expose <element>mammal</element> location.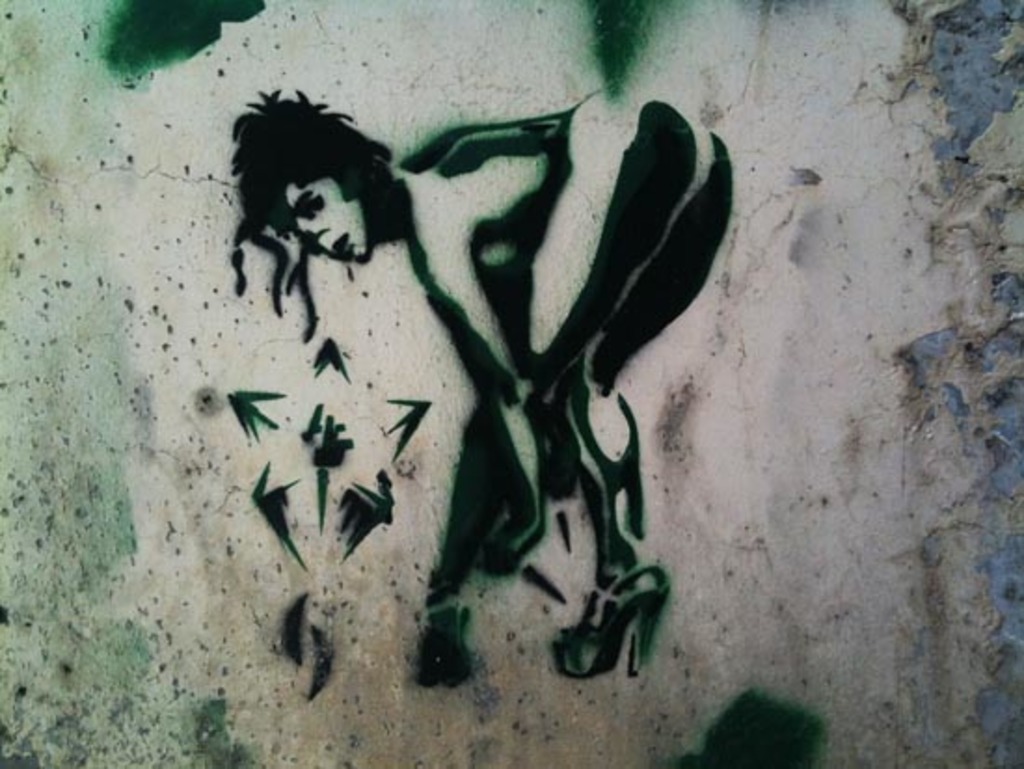
Exposed at x1=216, y1=114, x2=696, y2=724.
